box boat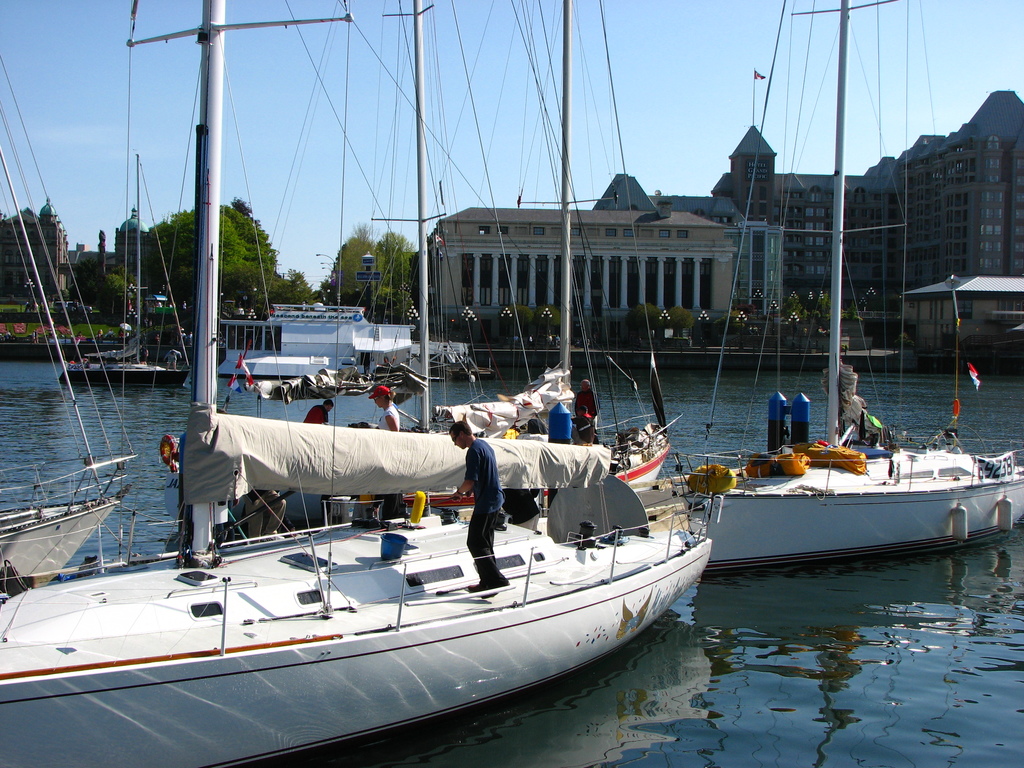
689:0:1023:588
